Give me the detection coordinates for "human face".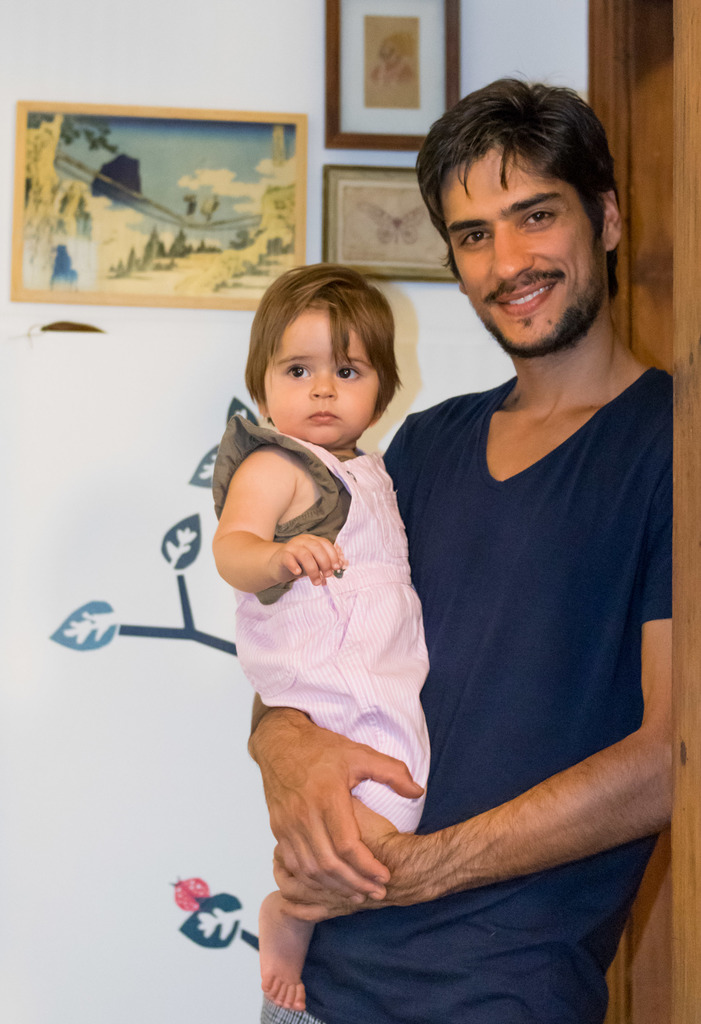
{"left": 259, "top": 309, "right": 383, "bottom": 445}.
